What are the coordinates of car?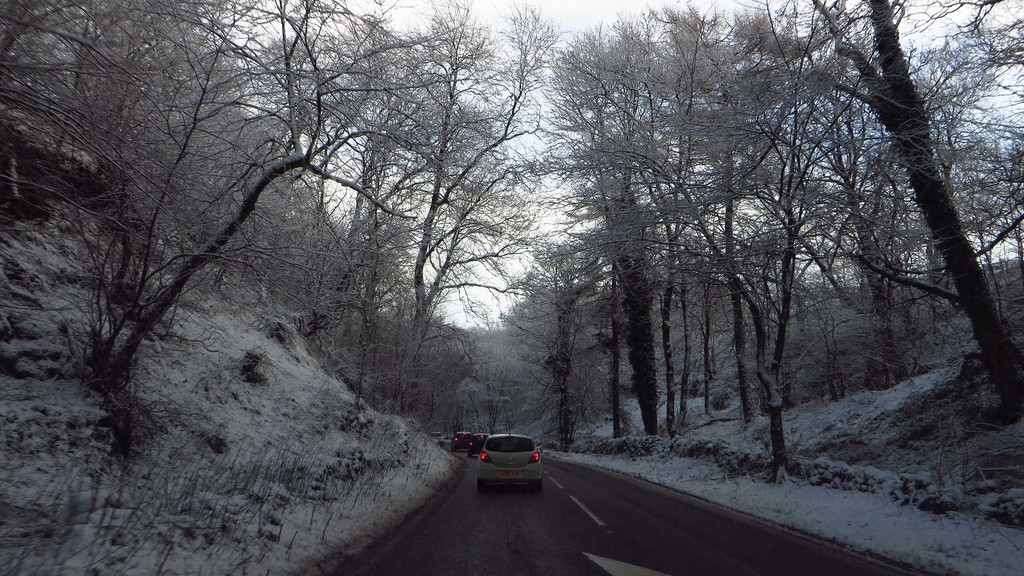
(x1=469, y1=433, x2=486, y2=458).
